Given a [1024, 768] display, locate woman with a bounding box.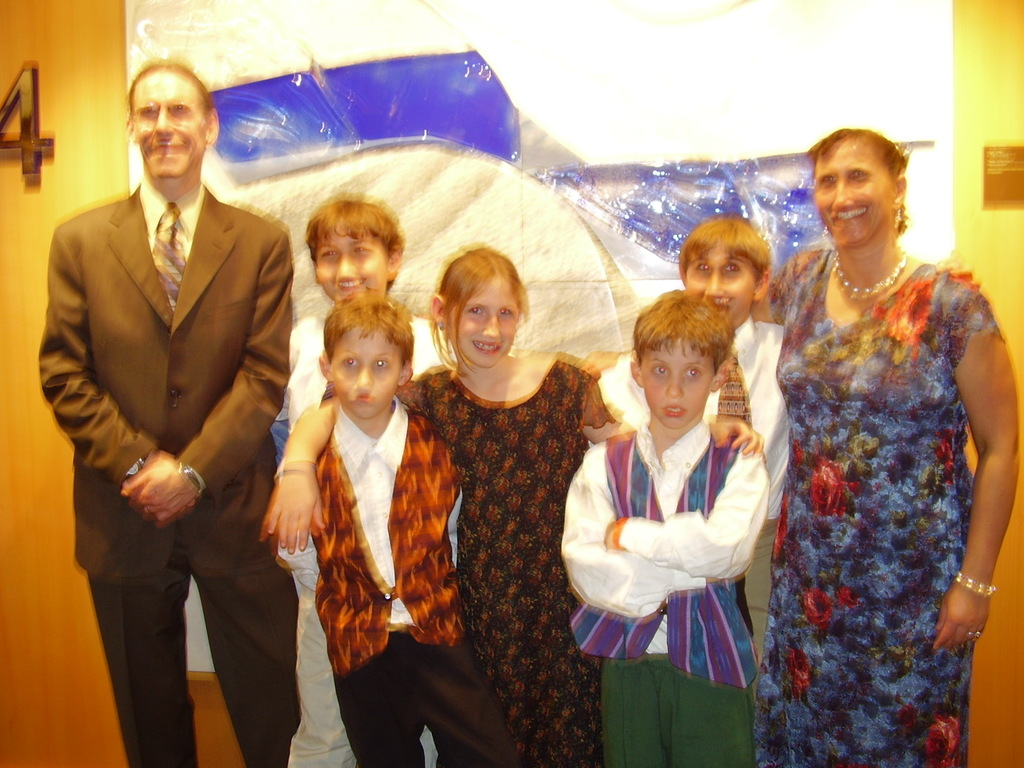
Located: 586 126 1017 761.
